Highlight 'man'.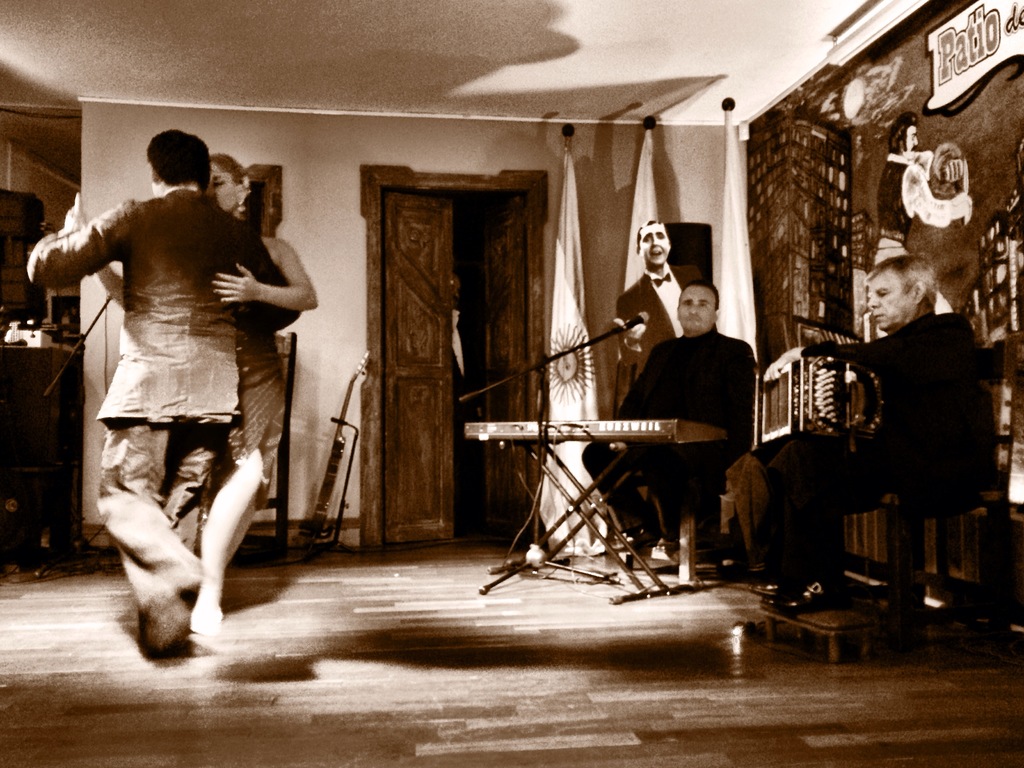
Highlighted region: 616/218/702/374.
